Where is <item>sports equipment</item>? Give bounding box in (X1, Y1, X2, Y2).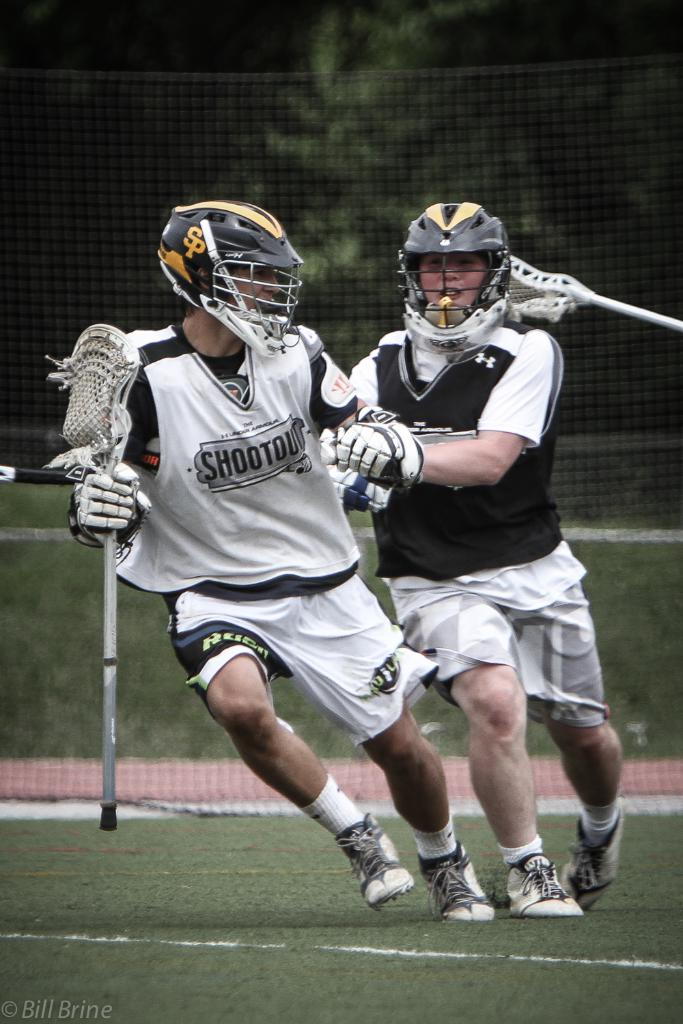
(161, 193, 298, 360).
